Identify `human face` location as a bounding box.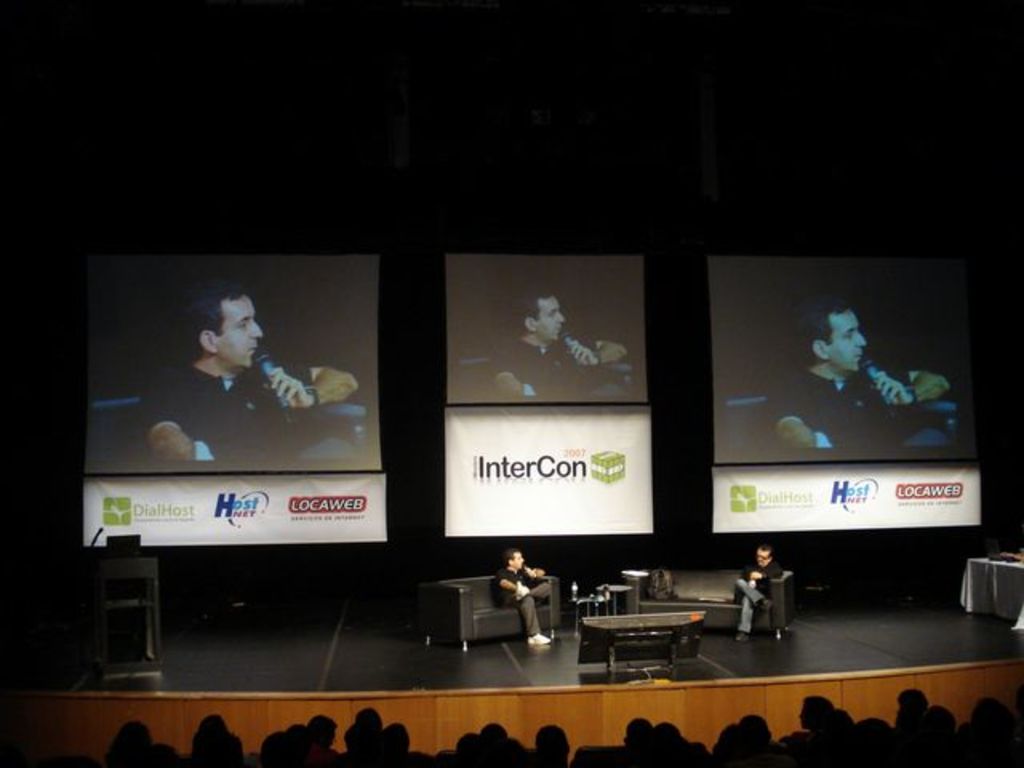
x1=829 y1=312 x2=870 y2=374.
